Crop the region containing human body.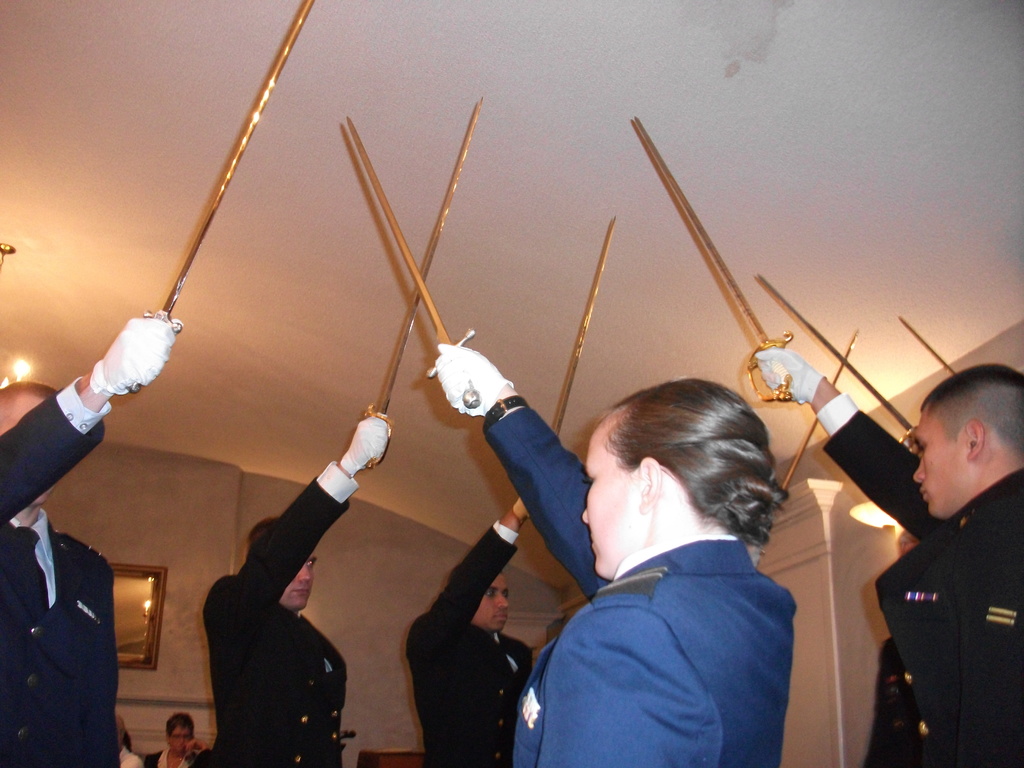
Crop region: left=0, top=312, right=181, bottom=767.
